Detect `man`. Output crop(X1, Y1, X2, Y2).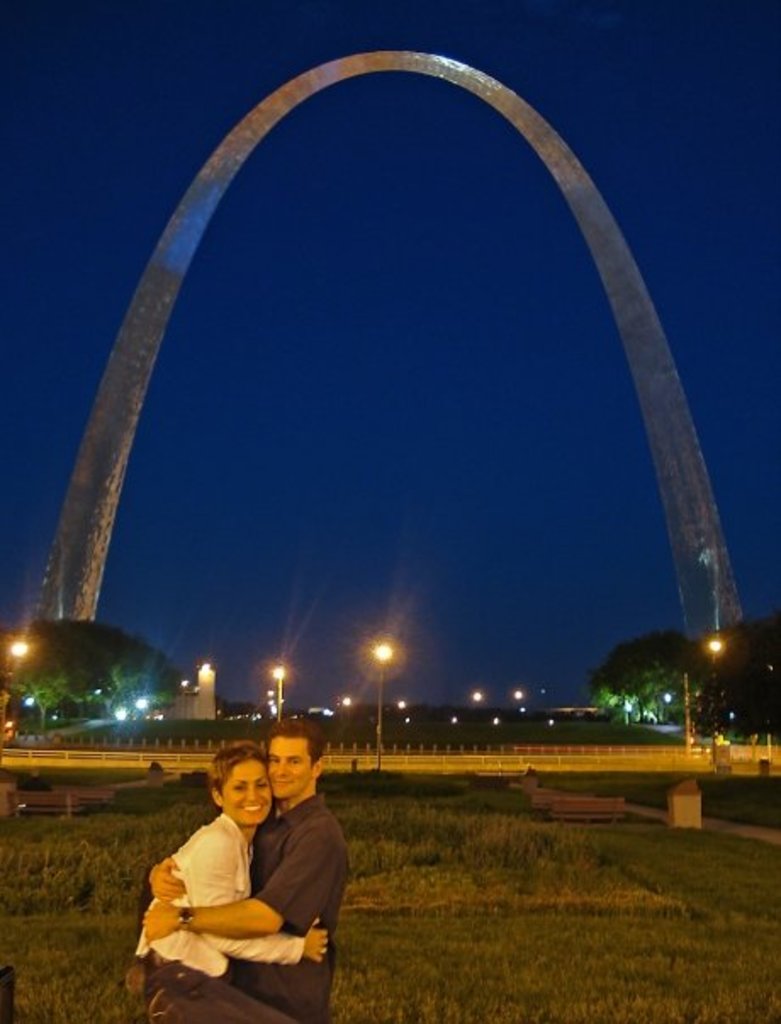
crop(138, 715, 346, 1022).
